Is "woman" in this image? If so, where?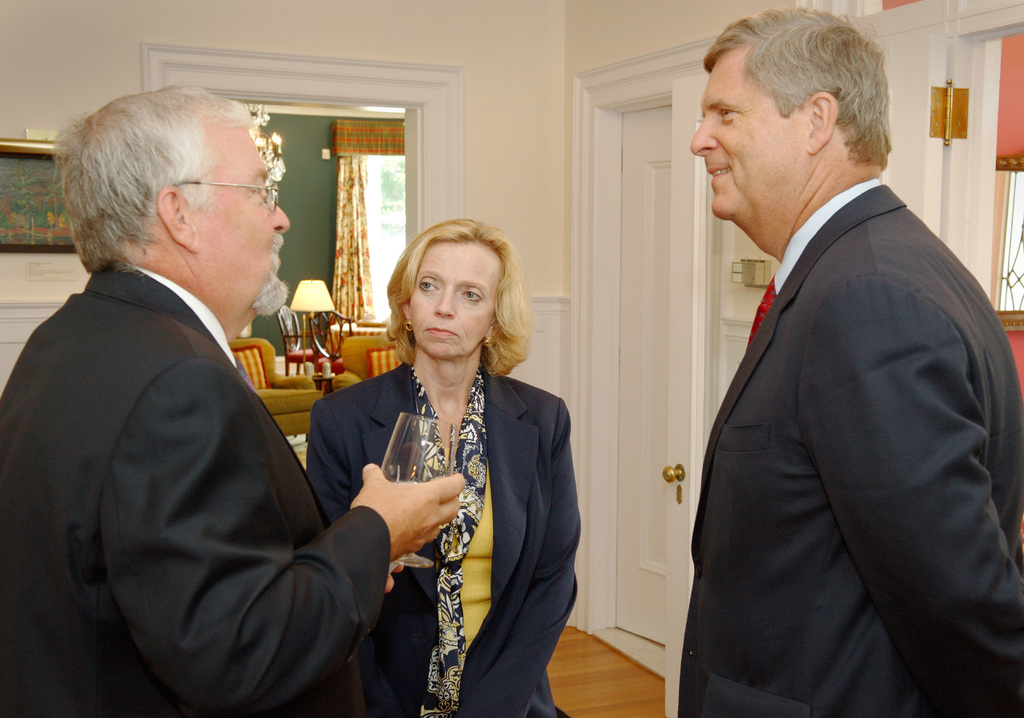
Yes, at rect(312, 213, 571, 715).
